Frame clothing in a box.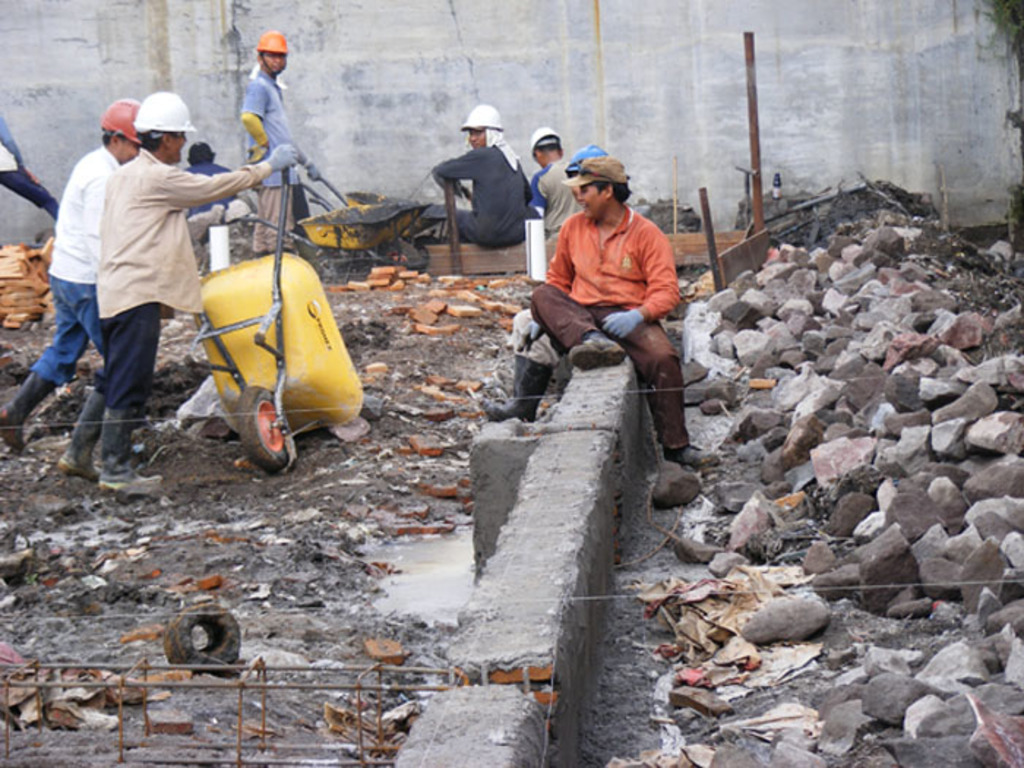
BBox(0, 114, 57, 206).
